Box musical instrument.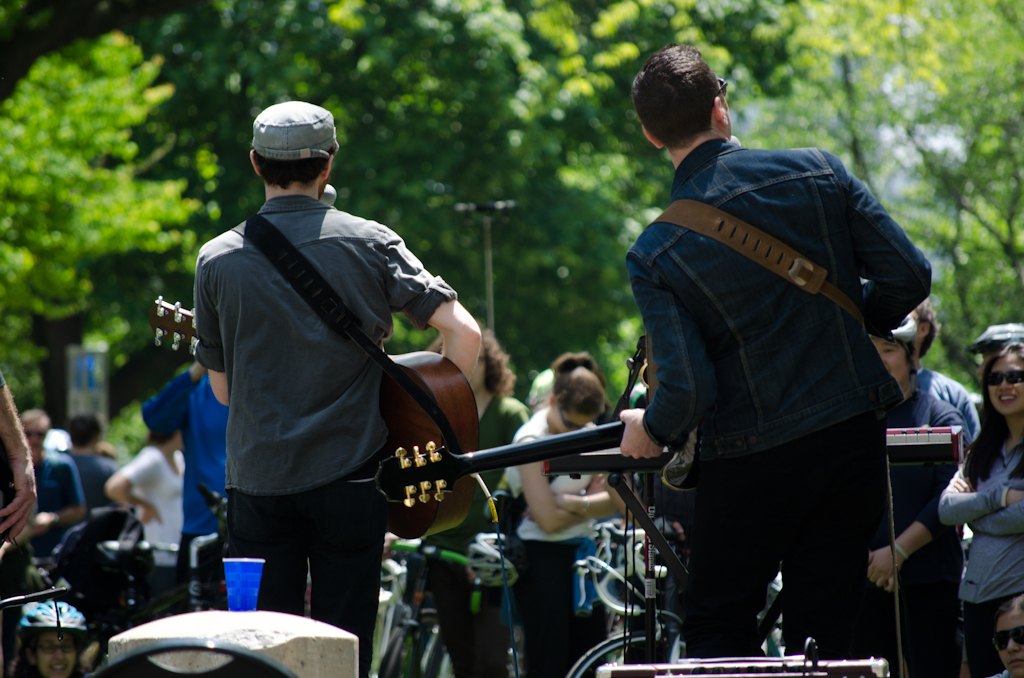
[536,421,971,677].
